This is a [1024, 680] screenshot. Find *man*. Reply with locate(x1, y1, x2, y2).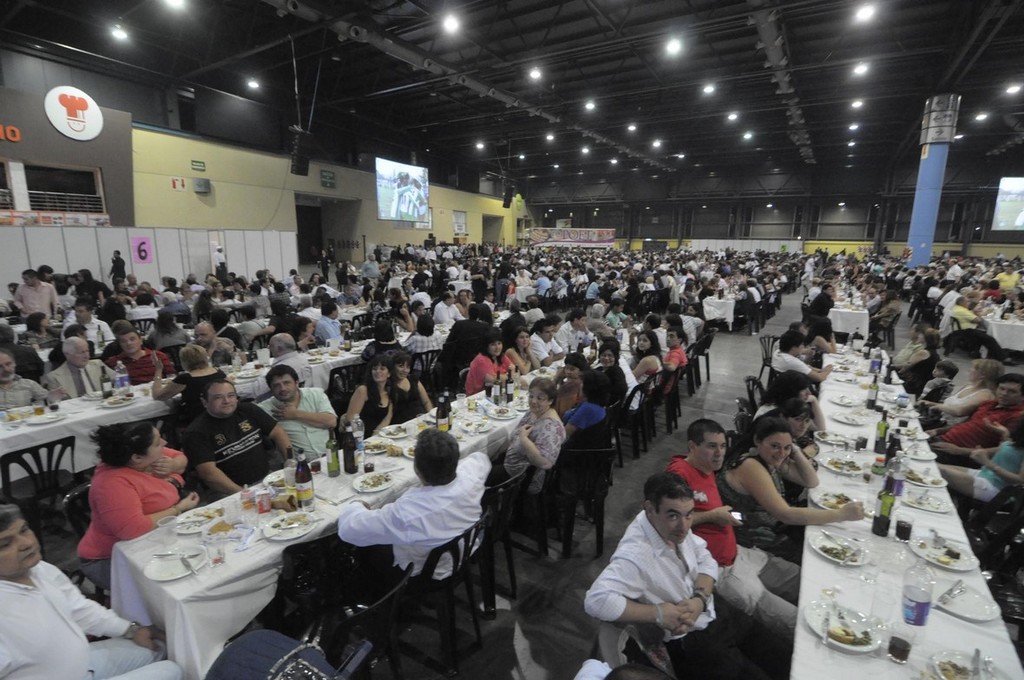
locate(259, 363, 334, 463).
